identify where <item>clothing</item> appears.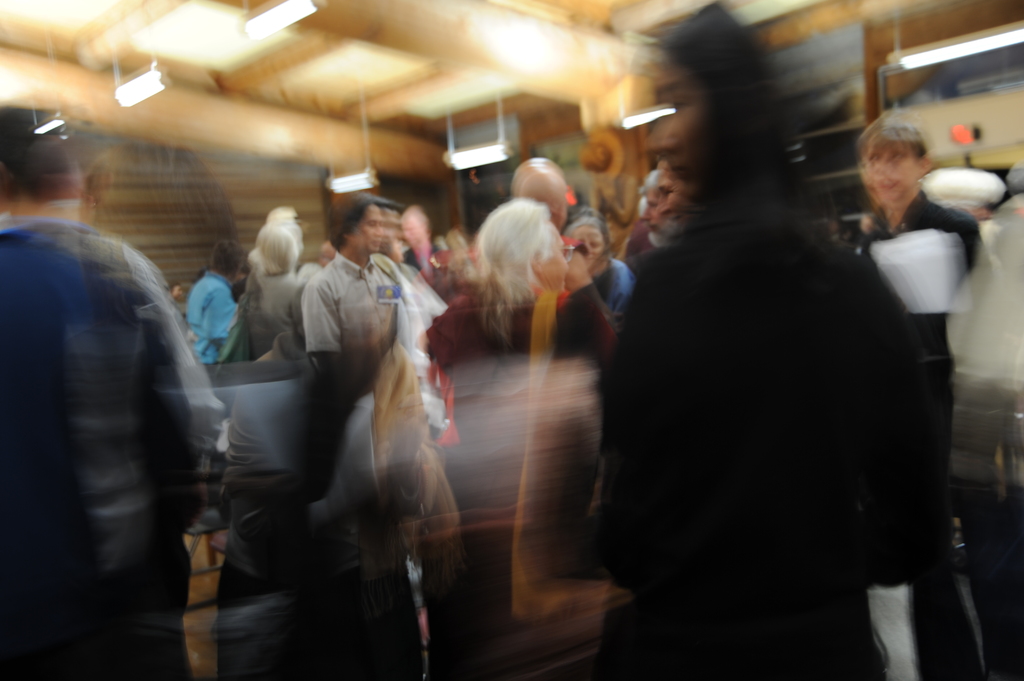
Appears at x1=175, y1=268, x2=238, y2=363.
